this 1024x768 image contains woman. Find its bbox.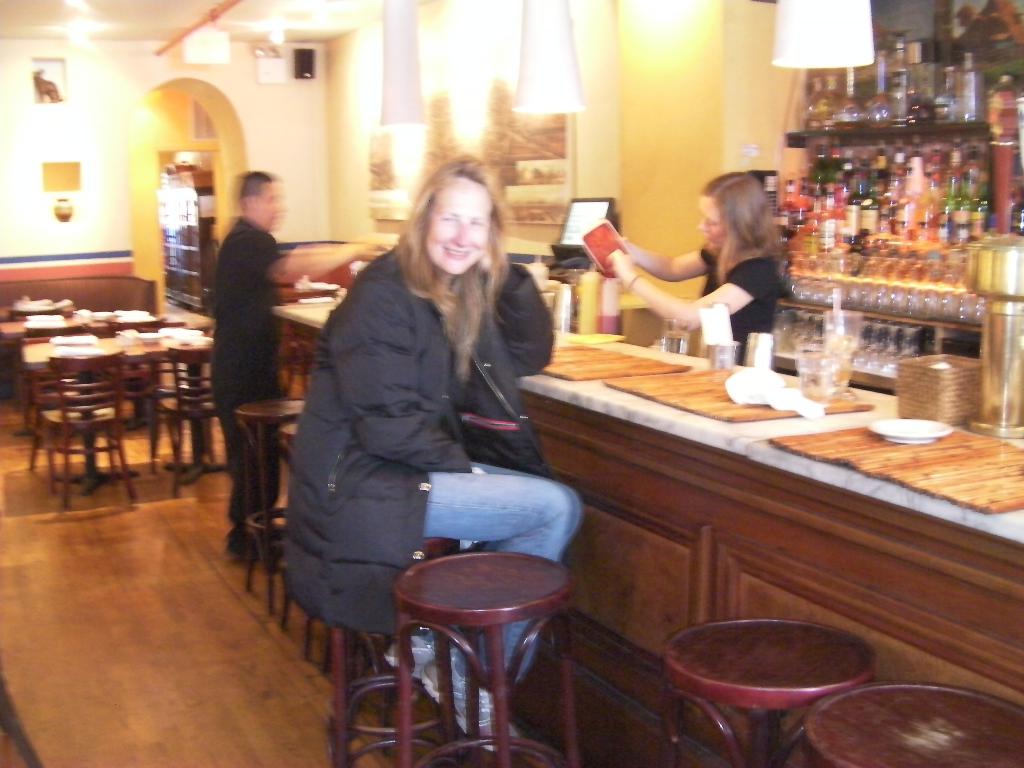
[602, 172, 796, 365].
